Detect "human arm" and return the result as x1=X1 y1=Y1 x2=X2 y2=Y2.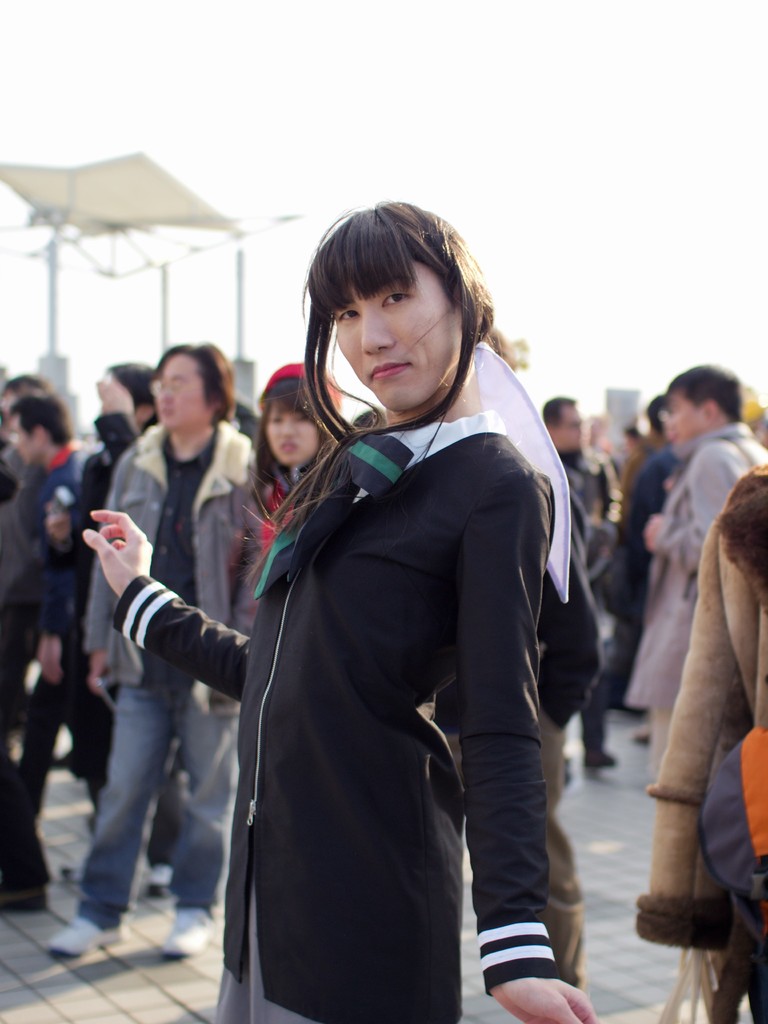
x1=37 y1=466 x2=91 y2=693.
